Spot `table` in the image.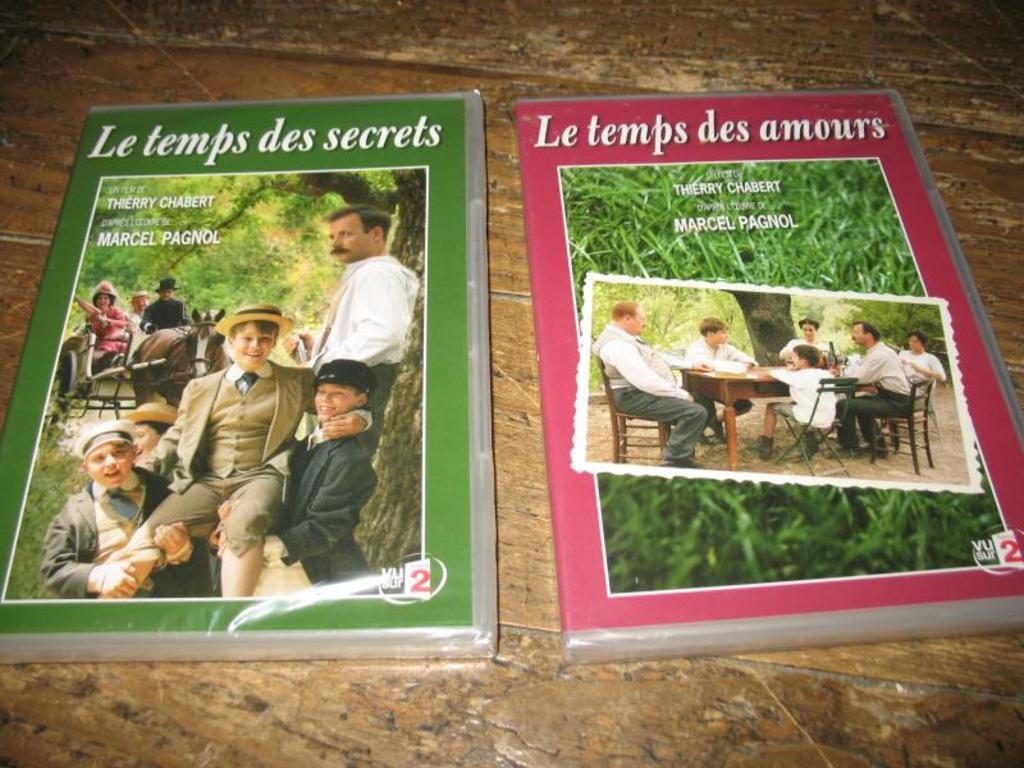
`table` found at bbox=(677, 364, 838, 474).
